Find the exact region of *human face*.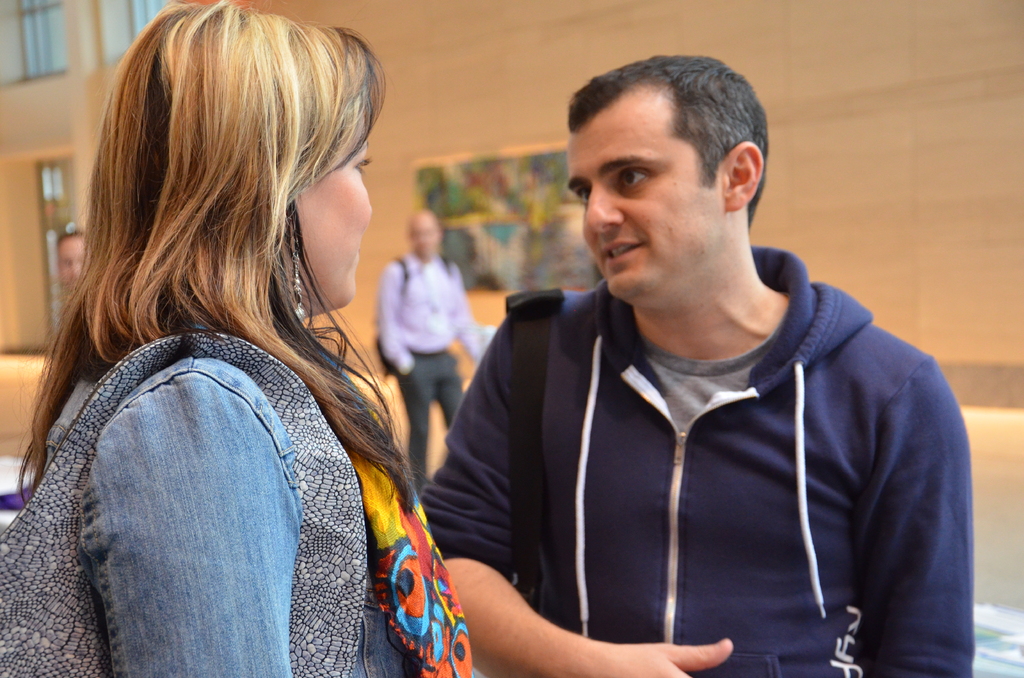
Exact region: l=294, t=135, r=375, b=300.
